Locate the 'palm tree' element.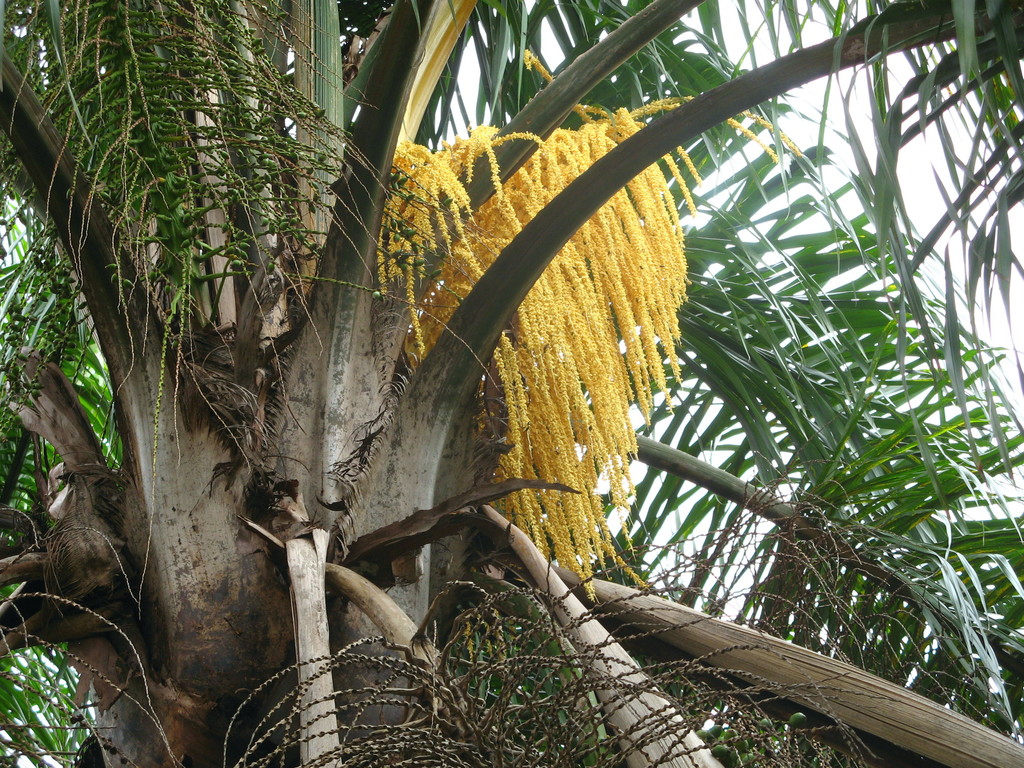
Element bbox: {"x1": 1, "y1": 0, "x2": 1023, "y2": 765}.
